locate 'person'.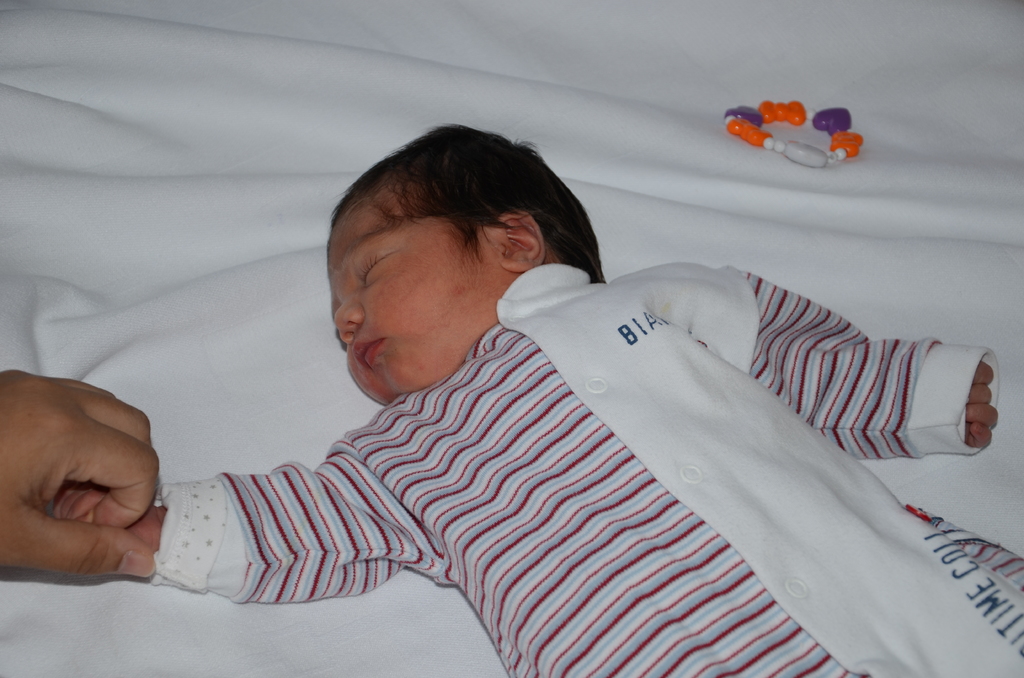
Bounding box: select_region(44, 121, 1023, 677).
